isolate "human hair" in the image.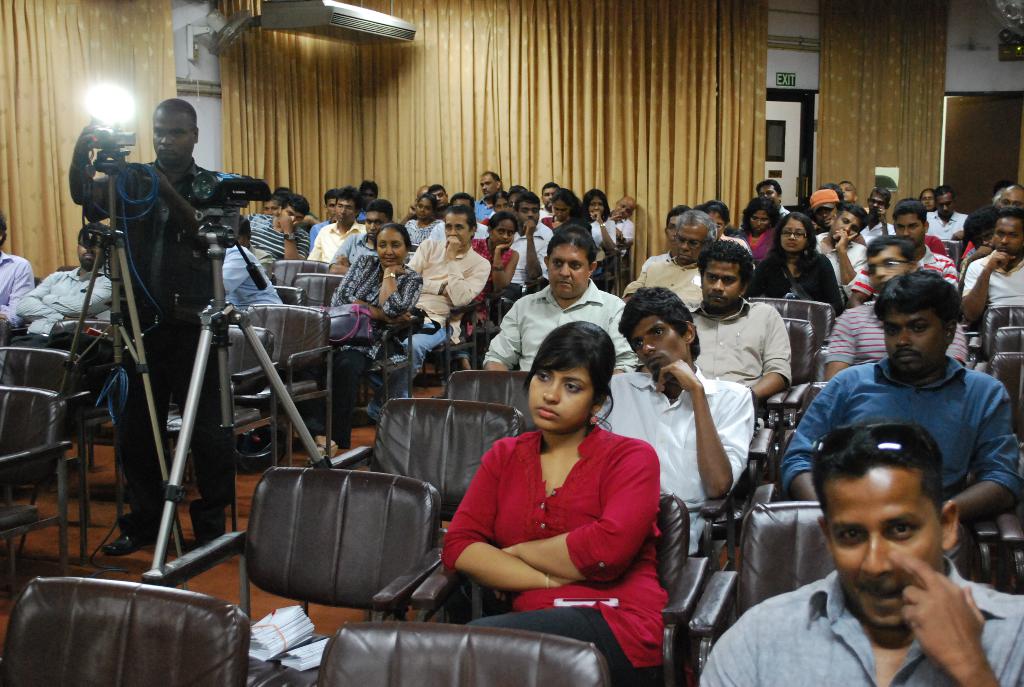
Isolated region: <bbox>261, 193, 286, 209</bbox>.
